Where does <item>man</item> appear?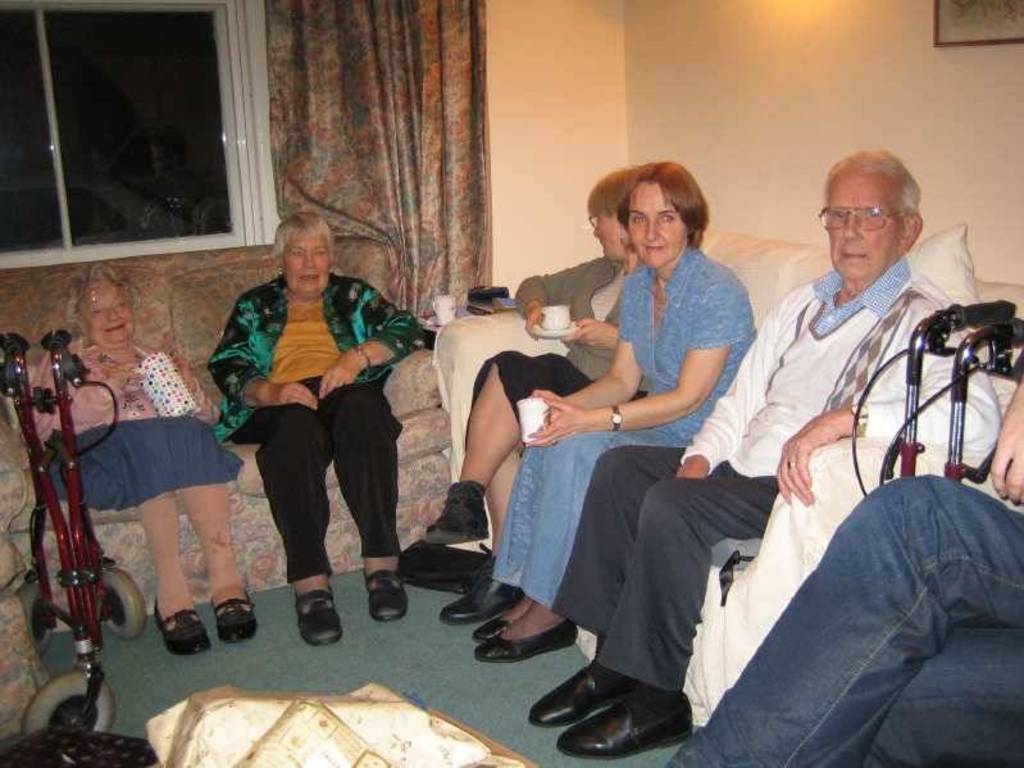
Appears at 529/145/1001/754.
